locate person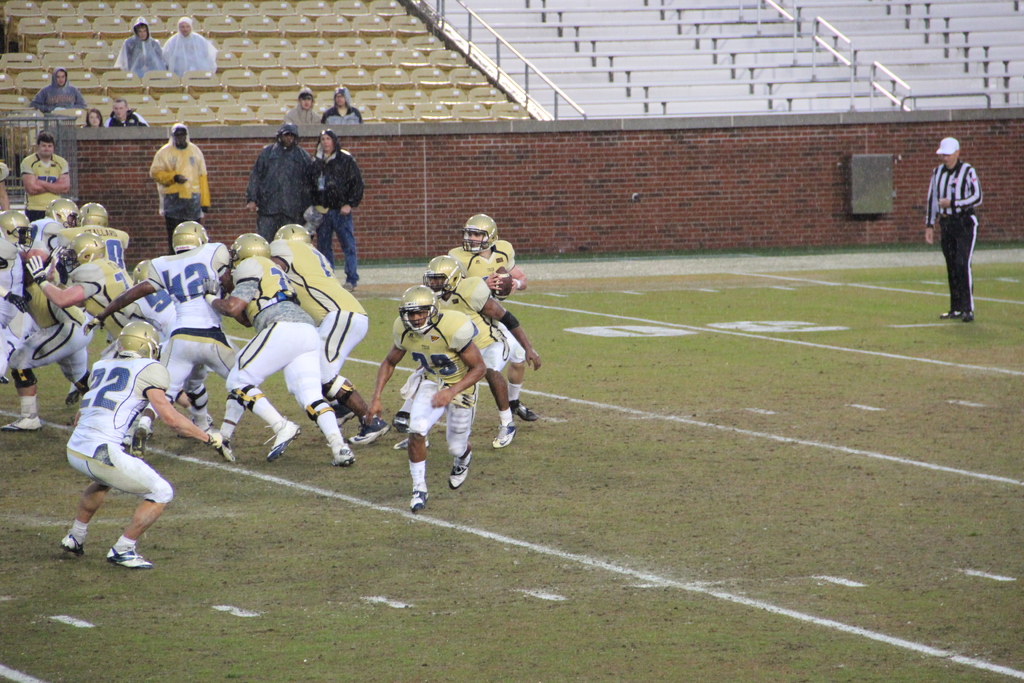
box=[267, 218, 391, 443]
